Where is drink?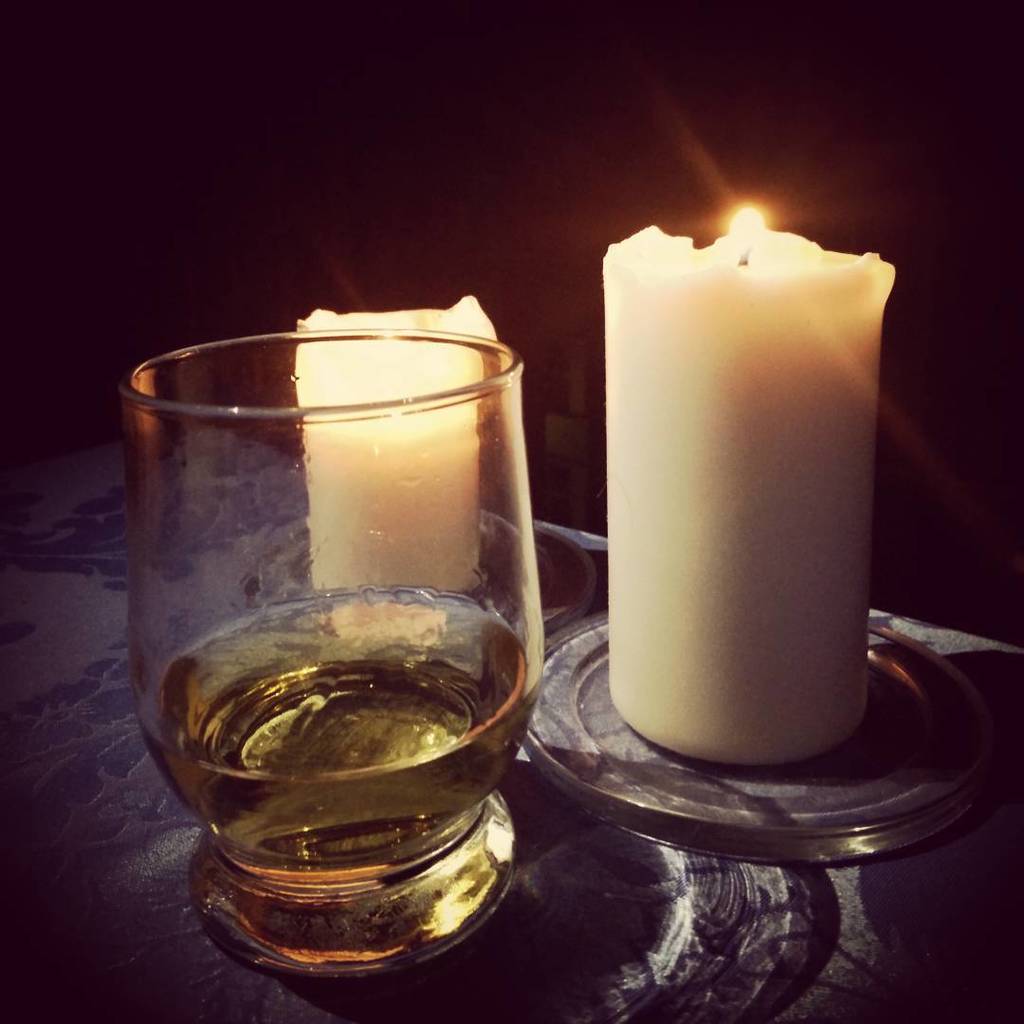
crop(161, 603, 529, 883).
